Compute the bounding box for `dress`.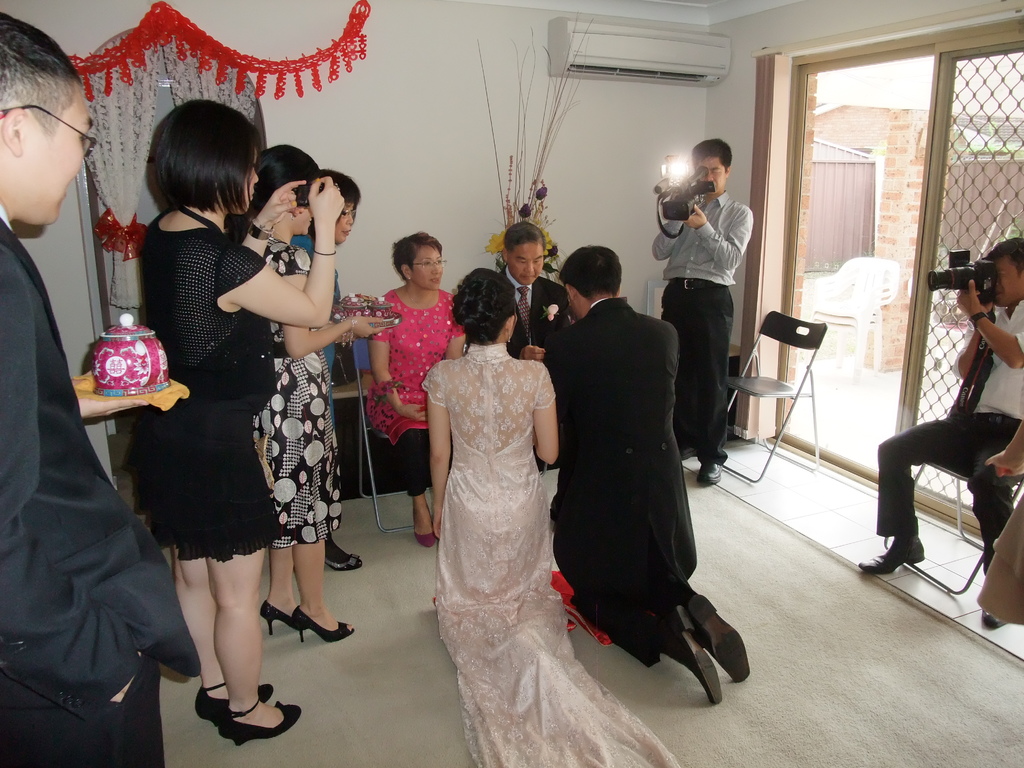
rect(255, 236, 345, 547).
